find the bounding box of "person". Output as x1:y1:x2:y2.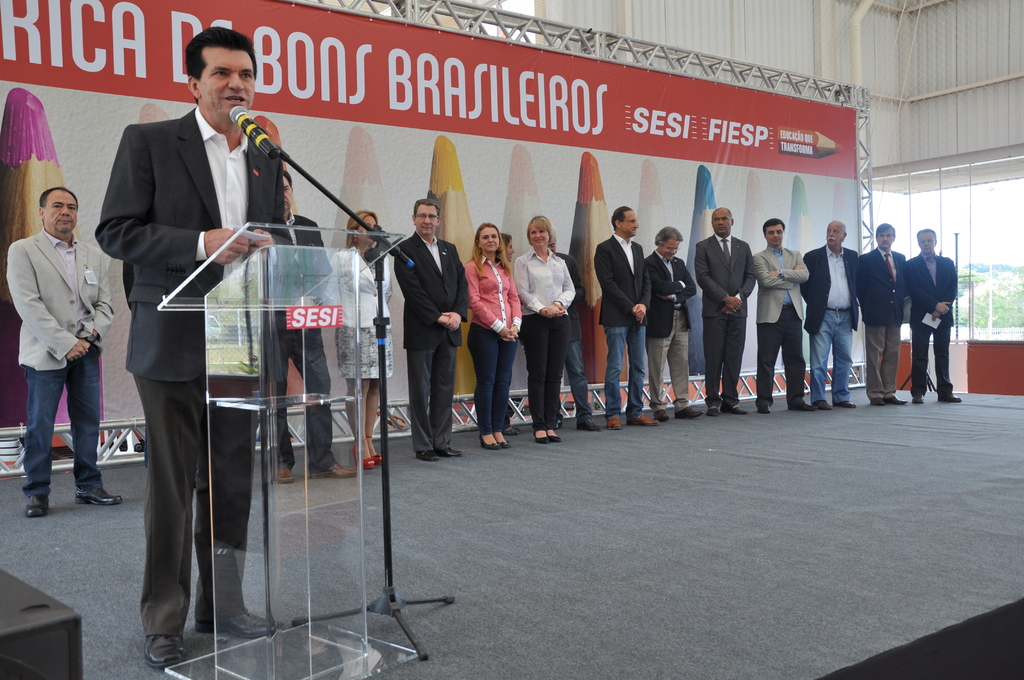
503:234:520:430.
